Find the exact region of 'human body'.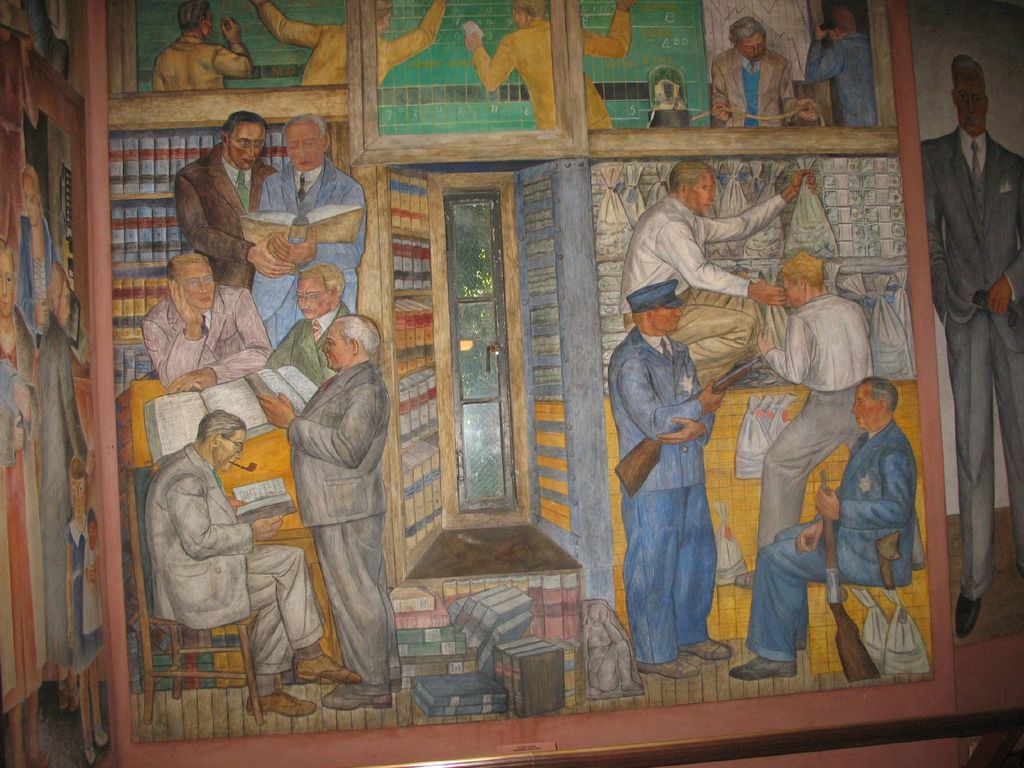
Exact region: [x1=734, y1=254, x2=877, y2=591].
